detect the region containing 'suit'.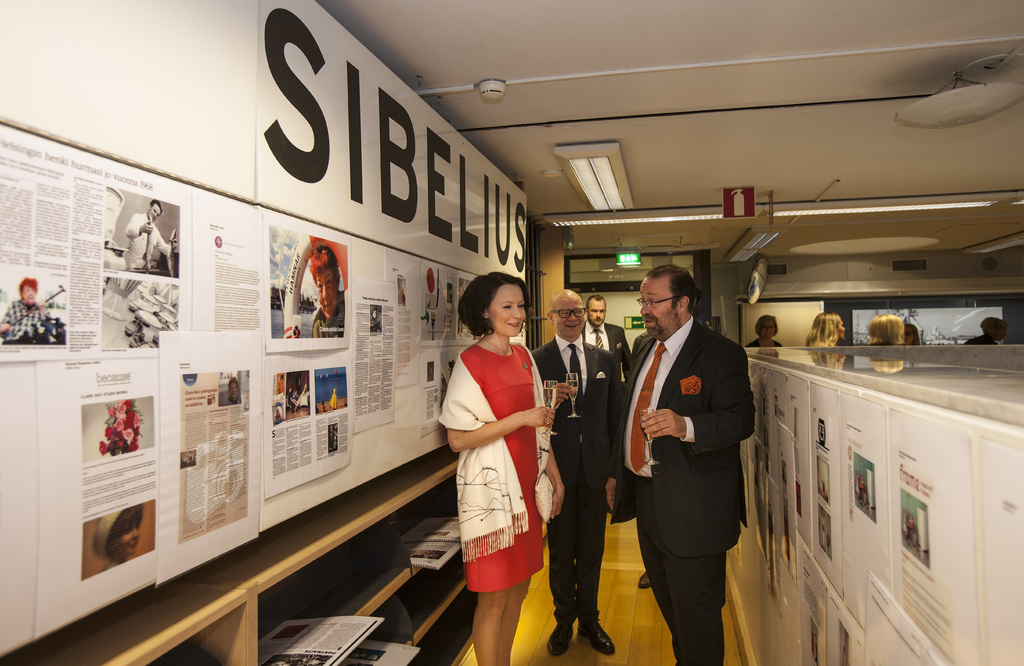
<box>620,269,765,662</box>.
